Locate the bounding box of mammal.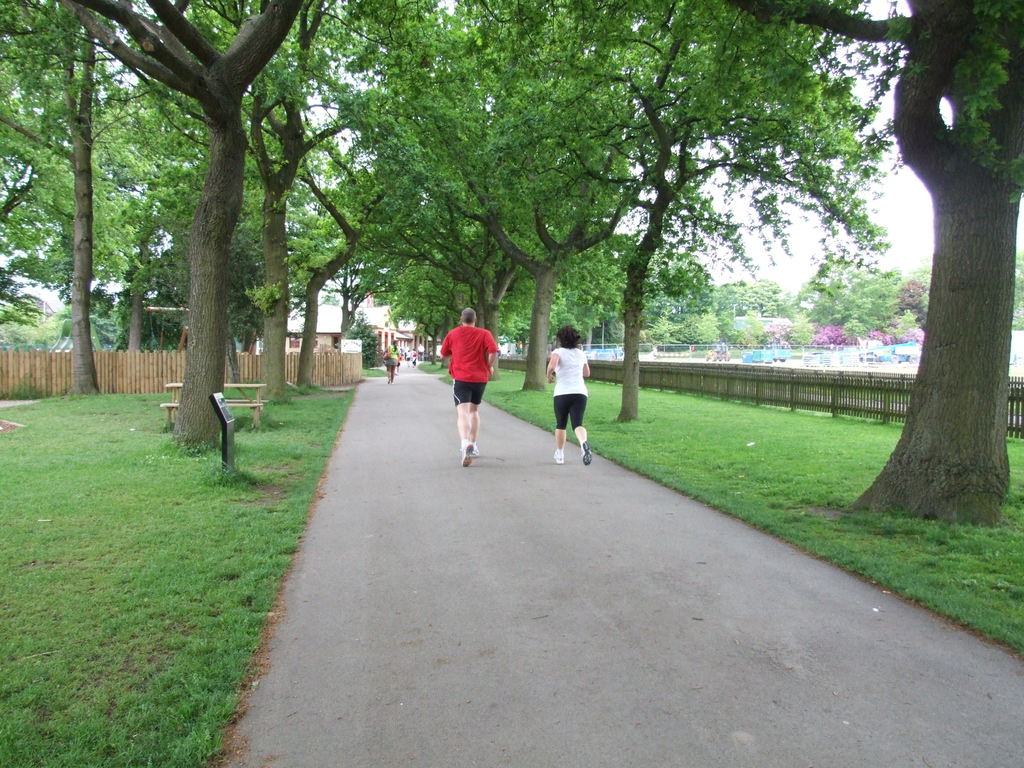
Bounding box: 409 347 417 367.
